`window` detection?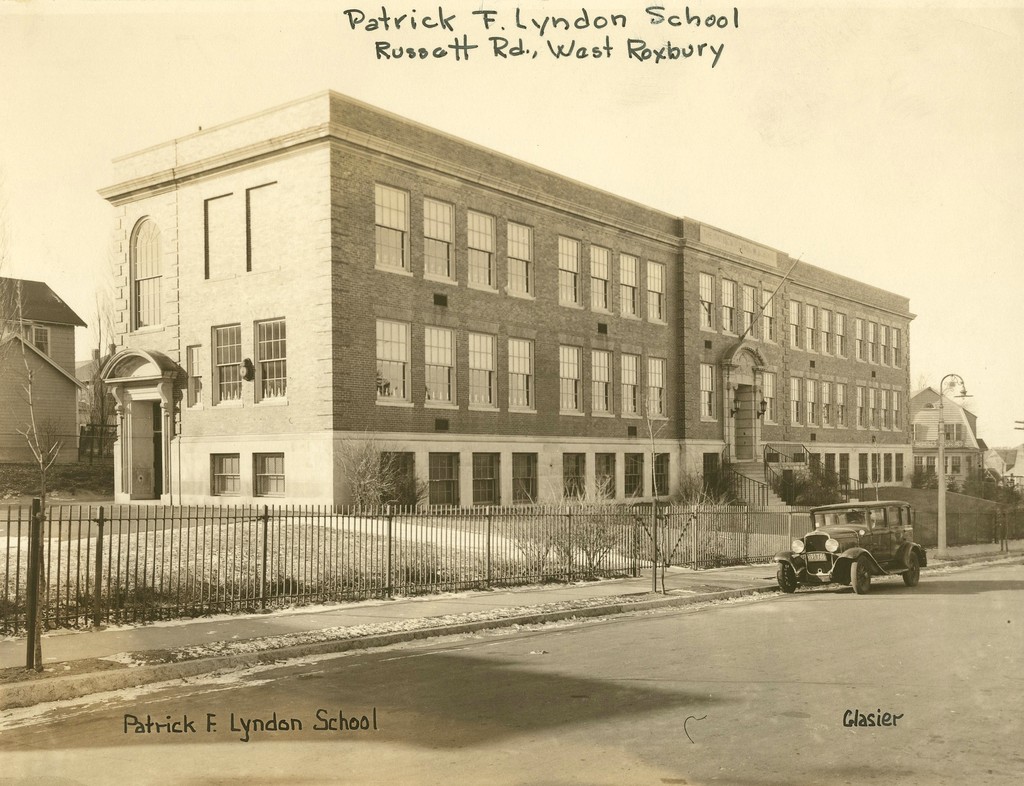
(left=623, top=250, right=650, bottom=318)
